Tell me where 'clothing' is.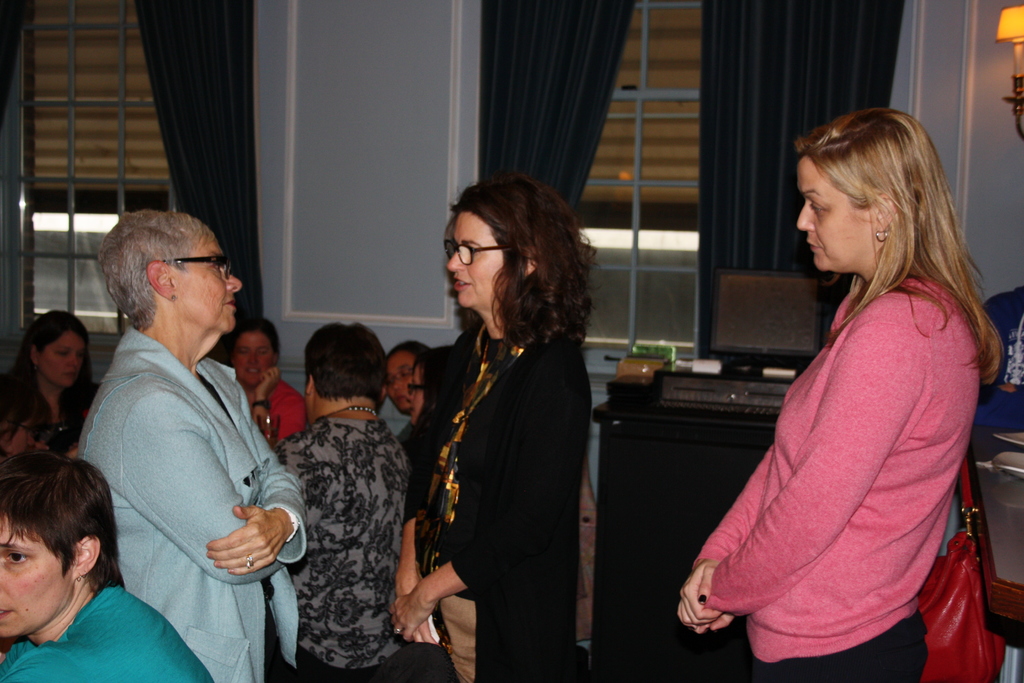
'clothing' is at Rect(0, 368, 98, 451).
